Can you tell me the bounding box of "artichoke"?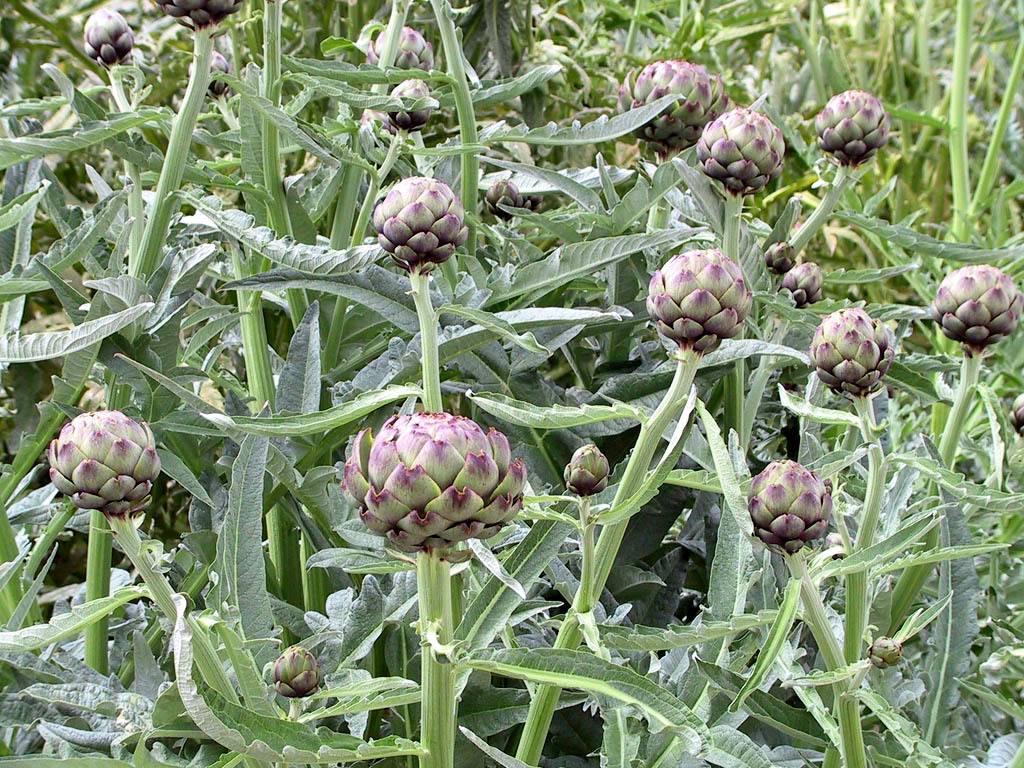
BBox(153, 0, 239, 39).
